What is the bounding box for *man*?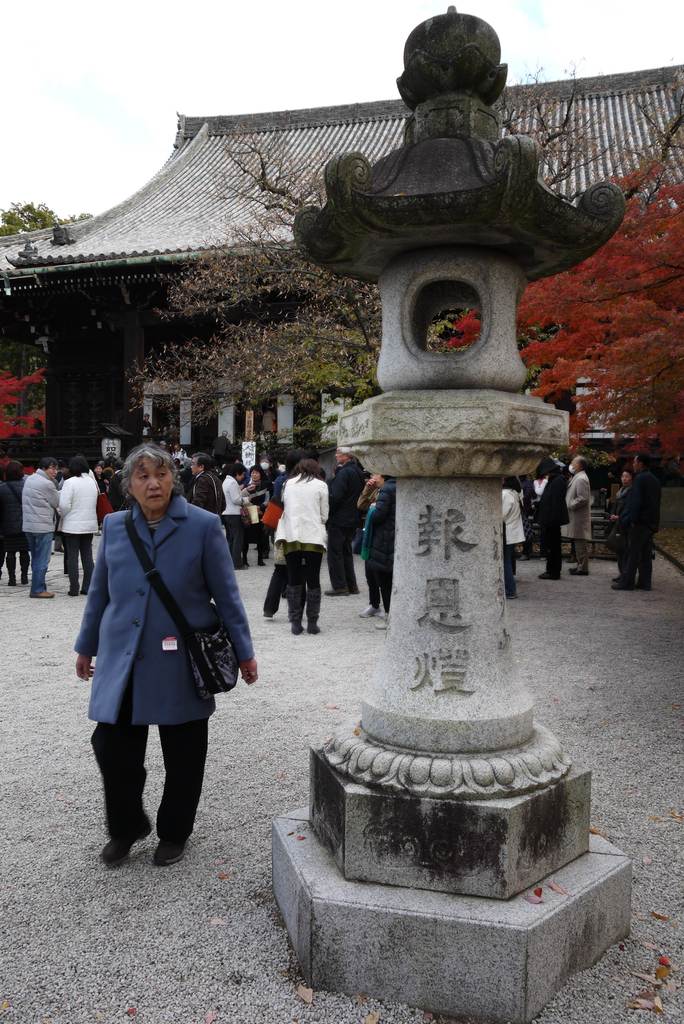
<bbox>566, 457, 597, 574</bbox>.
